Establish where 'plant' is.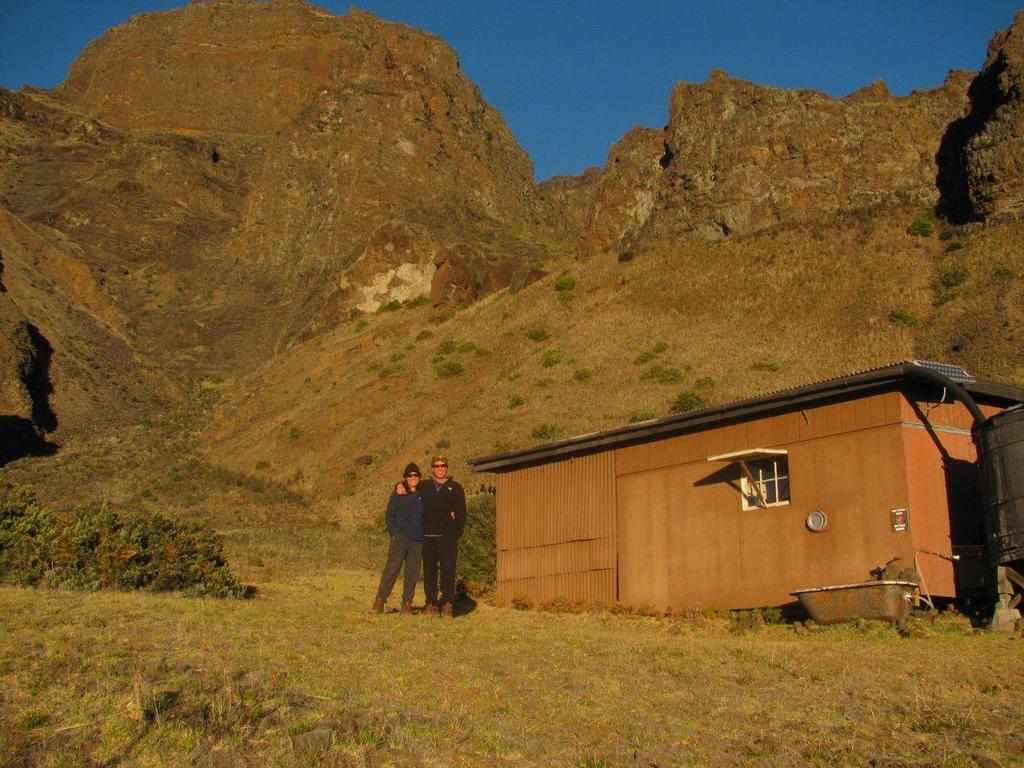
Established at 441/351/467/383.
